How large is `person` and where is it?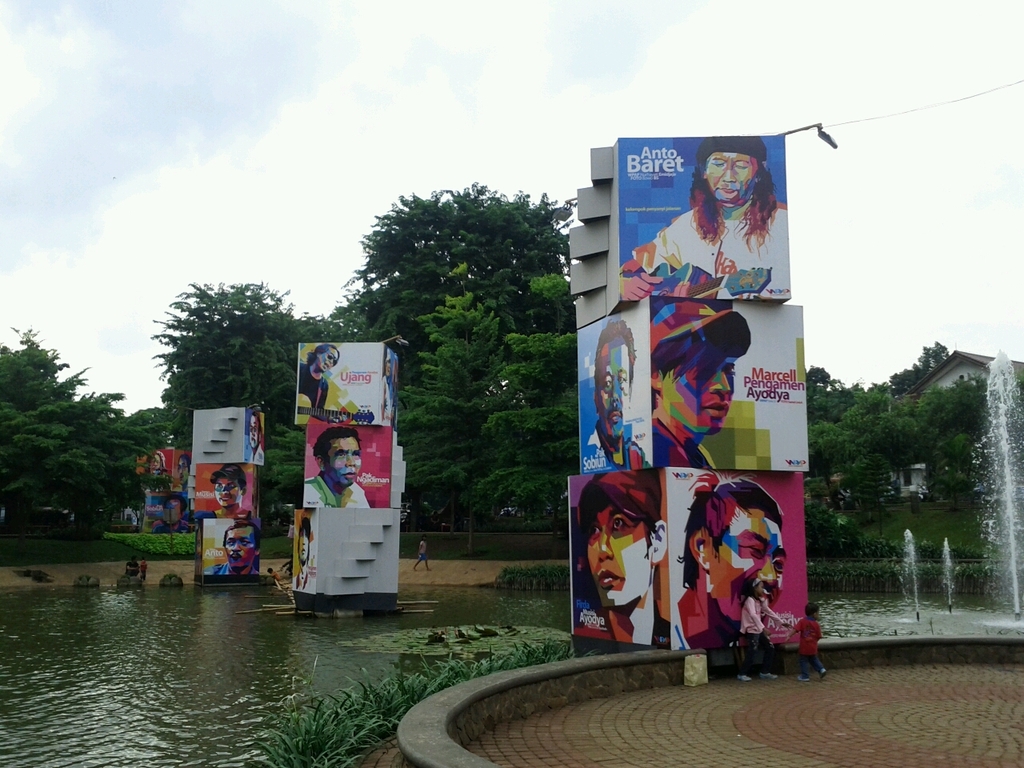
Bounding box: <bbox>577, 481, 676, 678</bbox>.
